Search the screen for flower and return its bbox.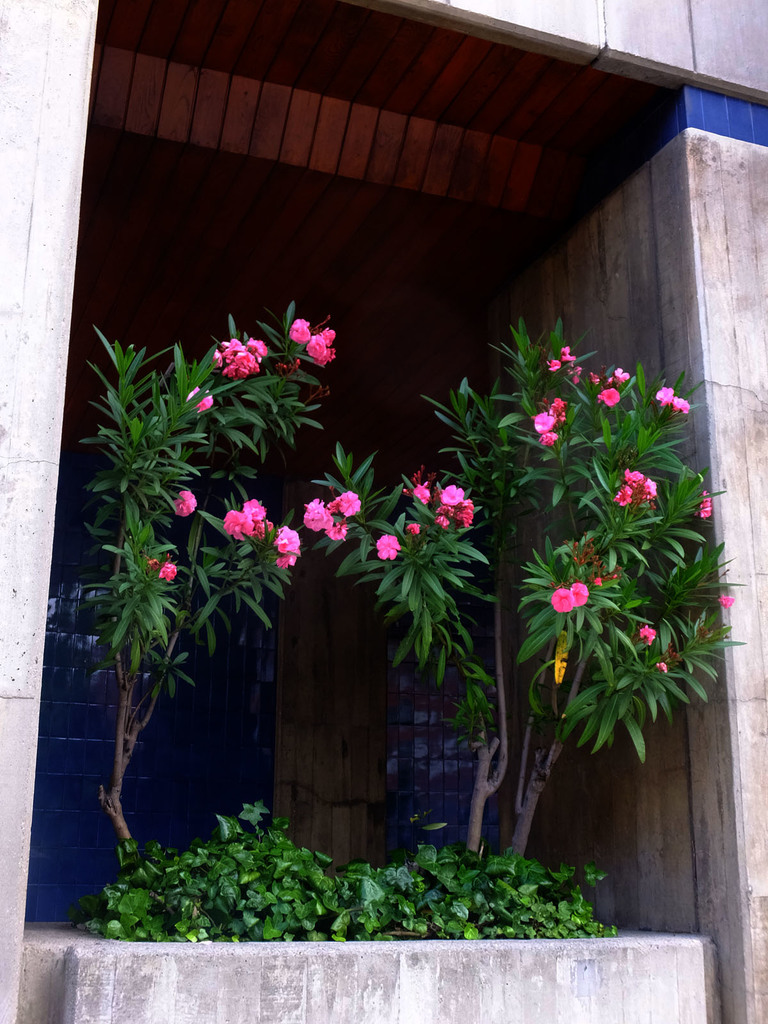
Found: detection(610, 369, 630, 383).
